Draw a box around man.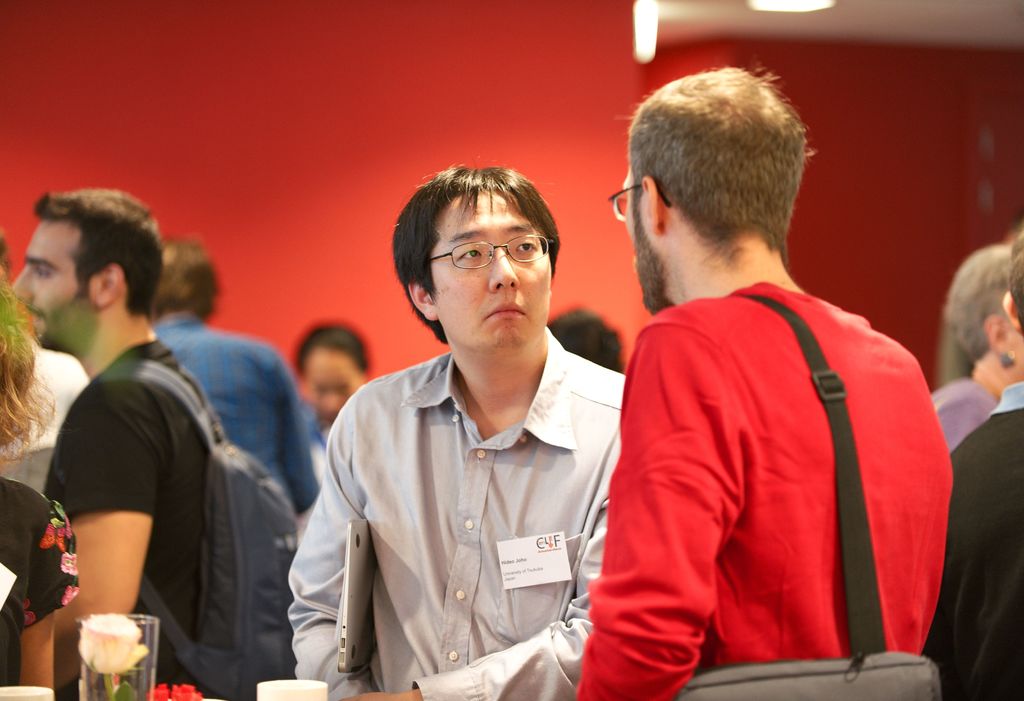
x1=572 y1=61 x2=954 y2=700.
